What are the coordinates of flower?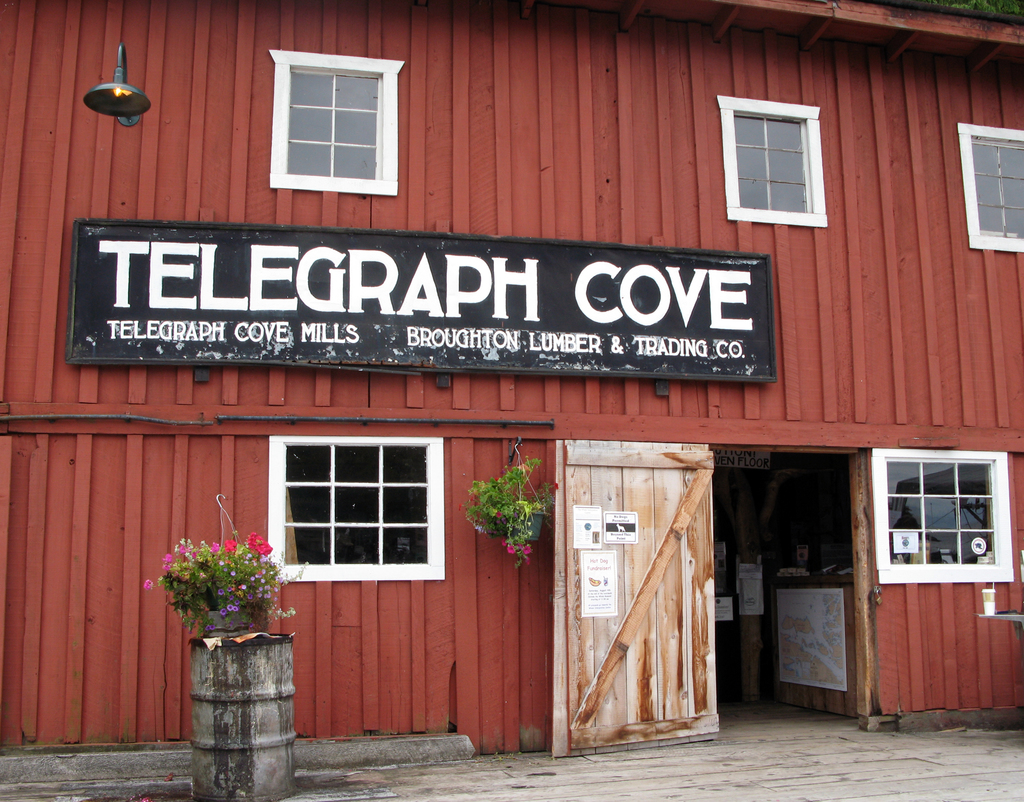
x1=523 y1=547 x2=531 y2=554.
